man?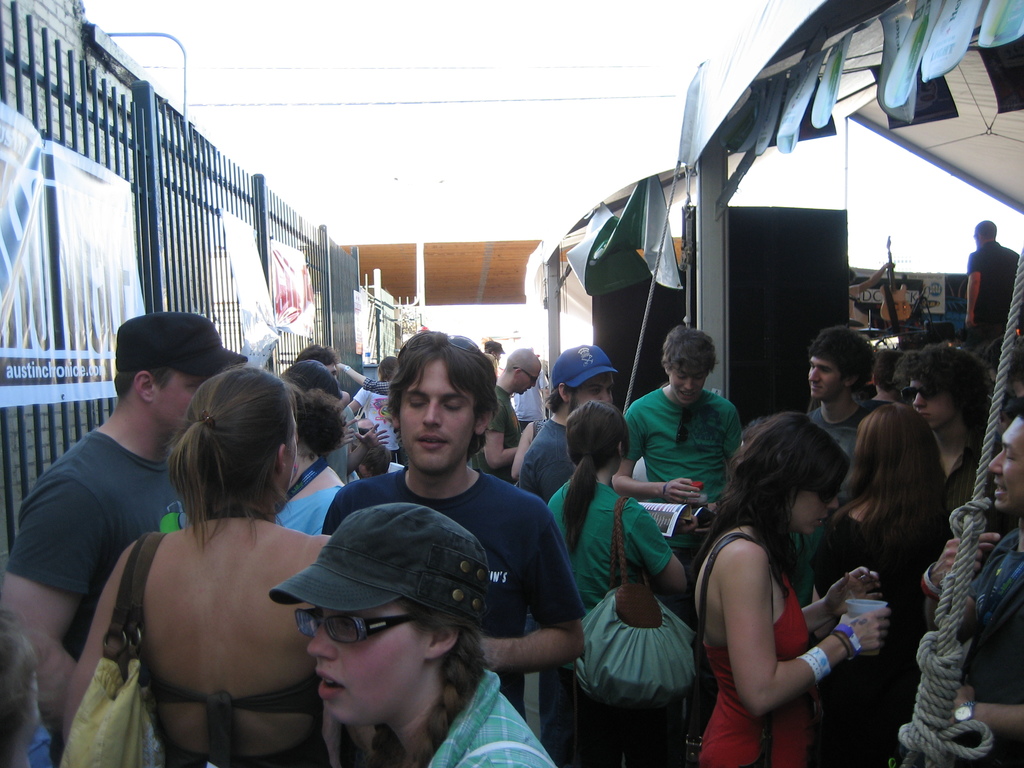
crop(474, 347, 531, 477)
